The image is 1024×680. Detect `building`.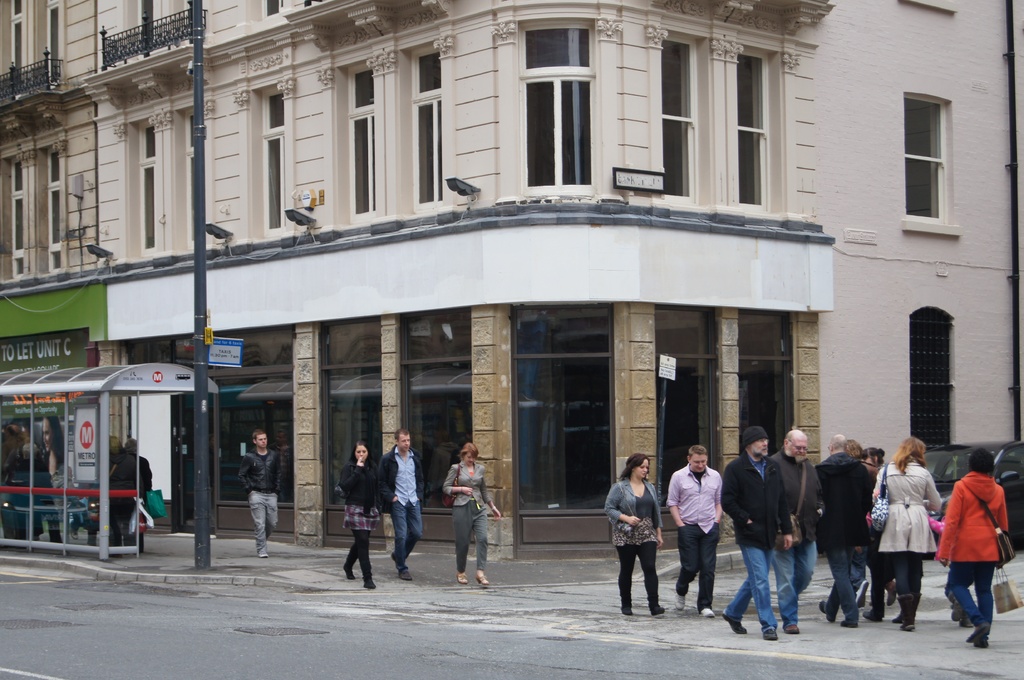
Detection: l=0, t=0, r=122, b=447.
